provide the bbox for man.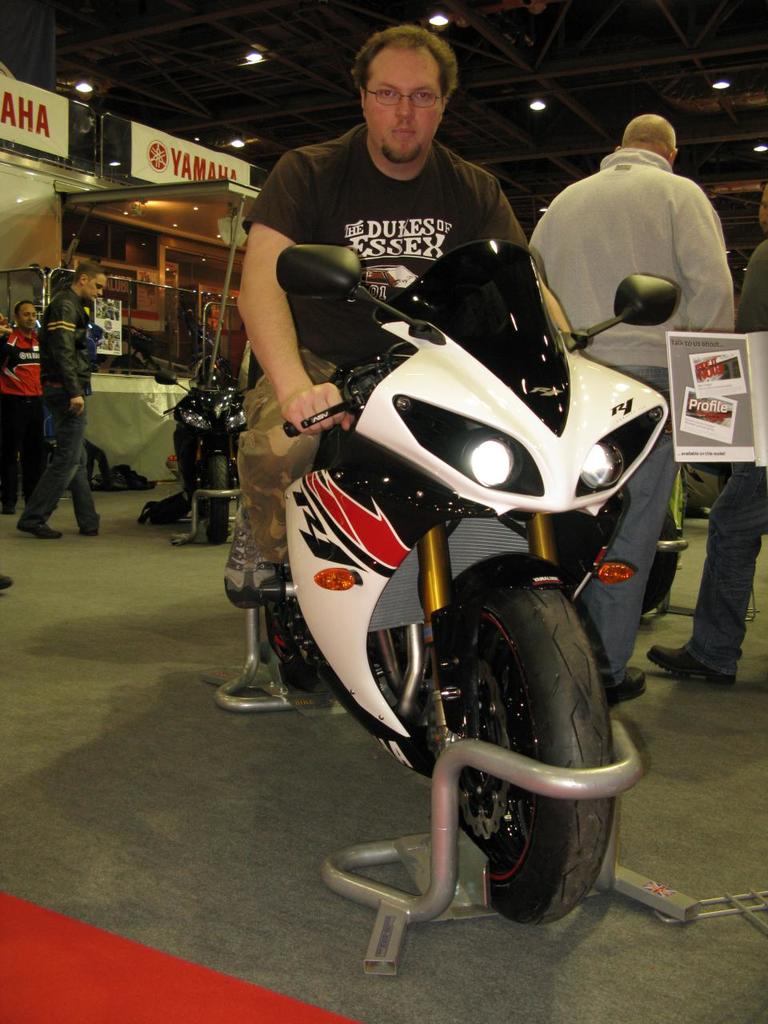
rect(0, 300, 40, 511).
